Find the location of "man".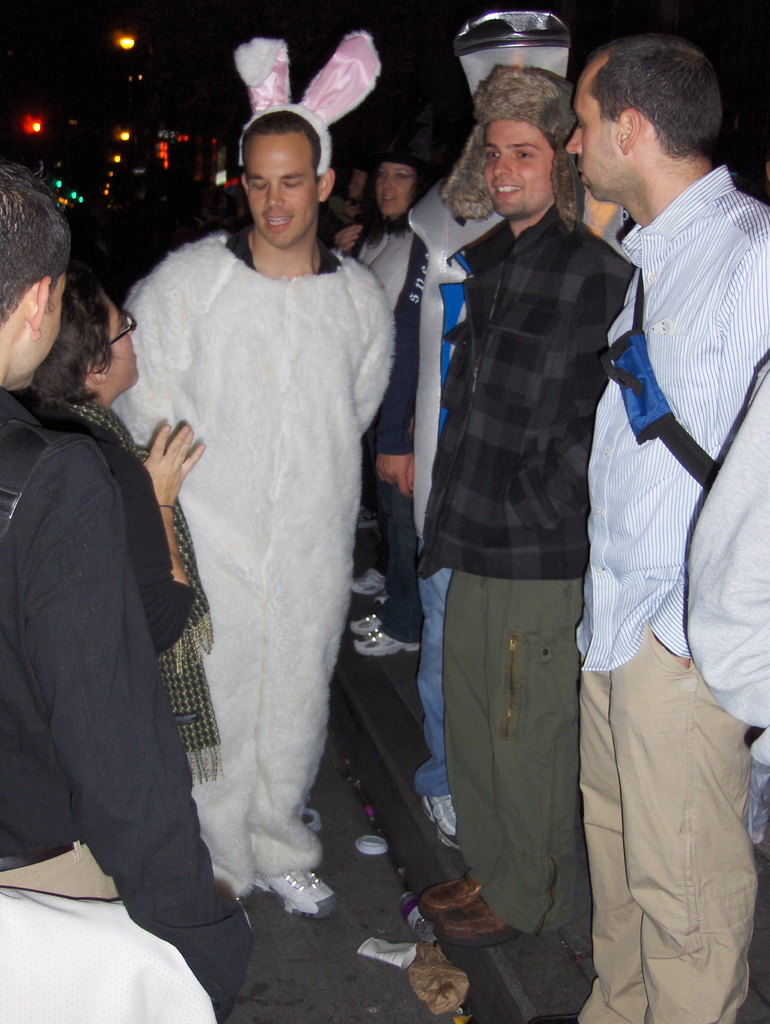
Location: bbox=[115, 31, 386, 918].
